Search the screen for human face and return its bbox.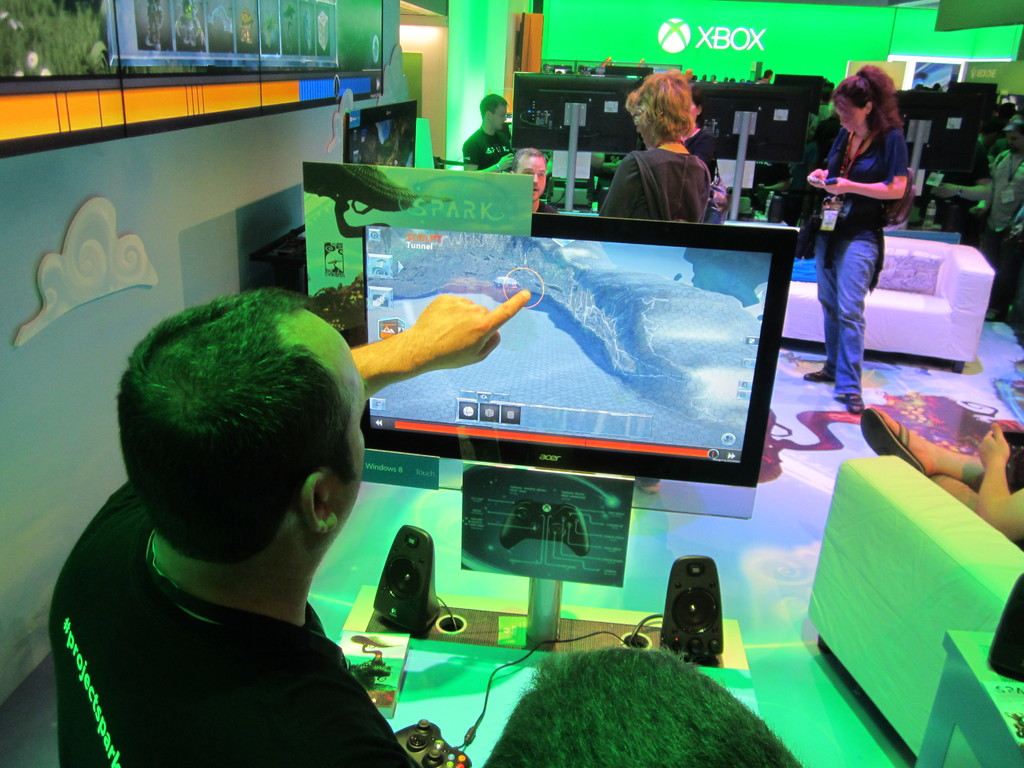
Found: 833,93,867,138.
